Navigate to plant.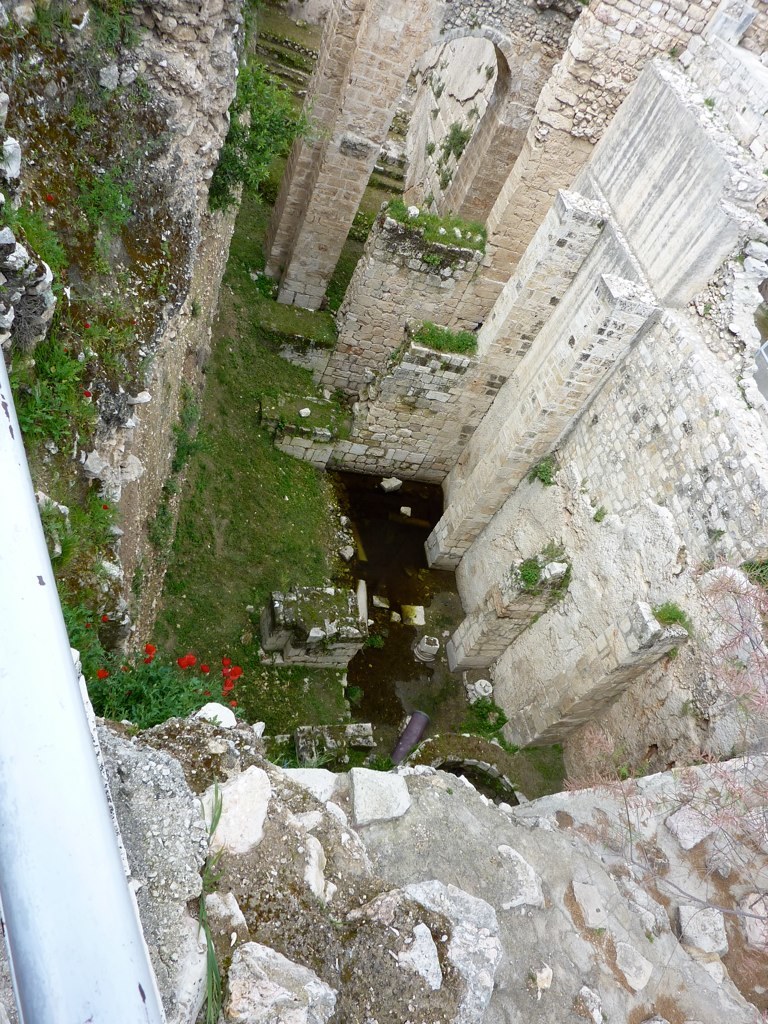
Navigation target: left=194, top=769, right=226, bottom=1023.
